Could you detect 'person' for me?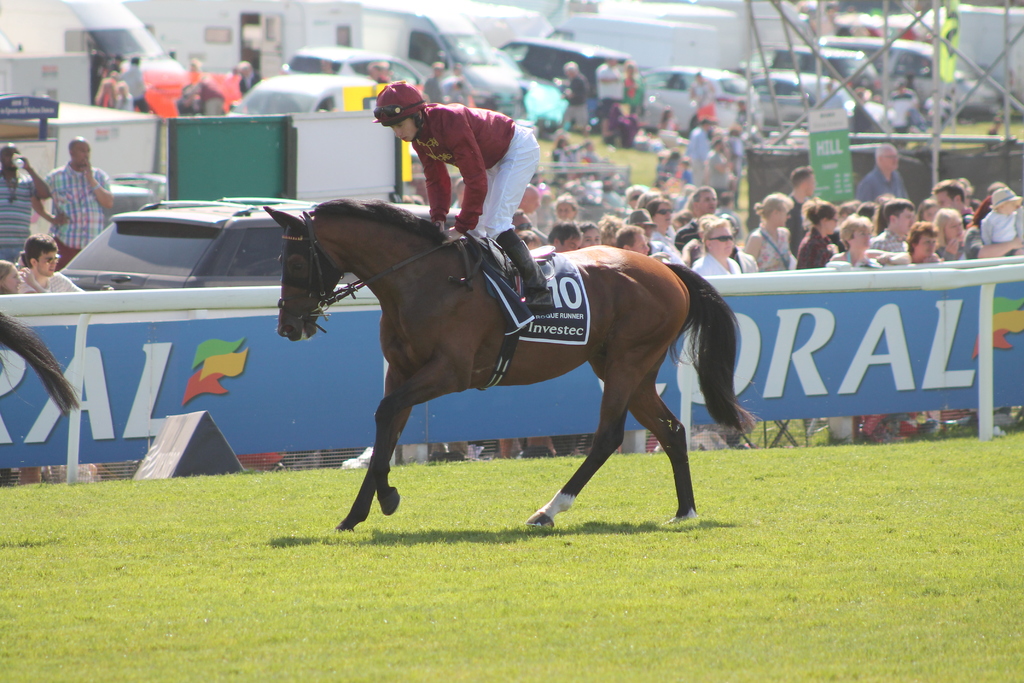
Detection result: [20,227,81,298].
